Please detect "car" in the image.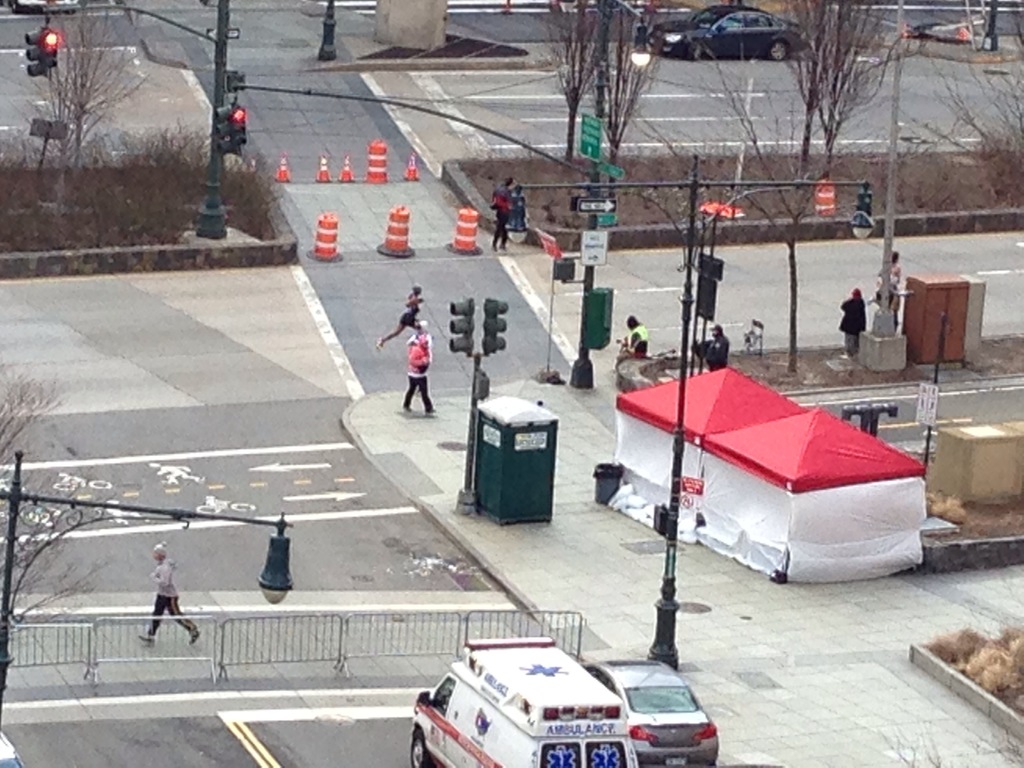
bbox(643, 1, 805, 57).
